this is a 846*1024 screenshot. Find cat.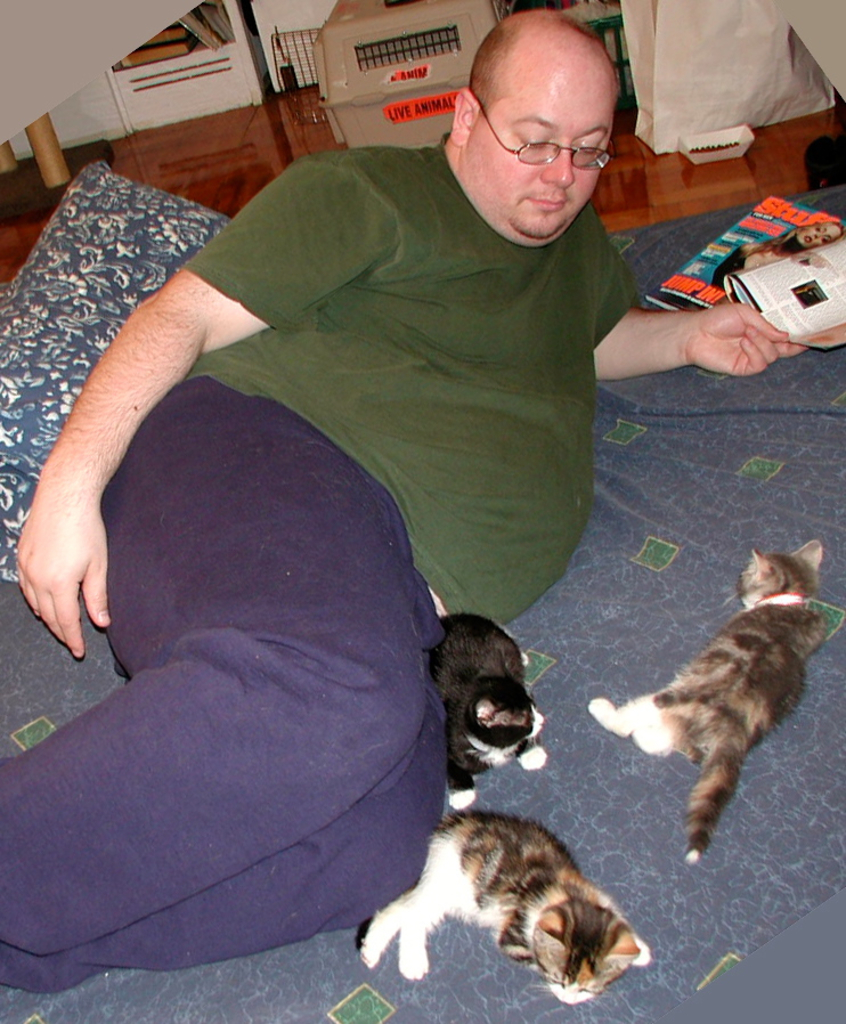
Bounding box: 588,538,824,862.
